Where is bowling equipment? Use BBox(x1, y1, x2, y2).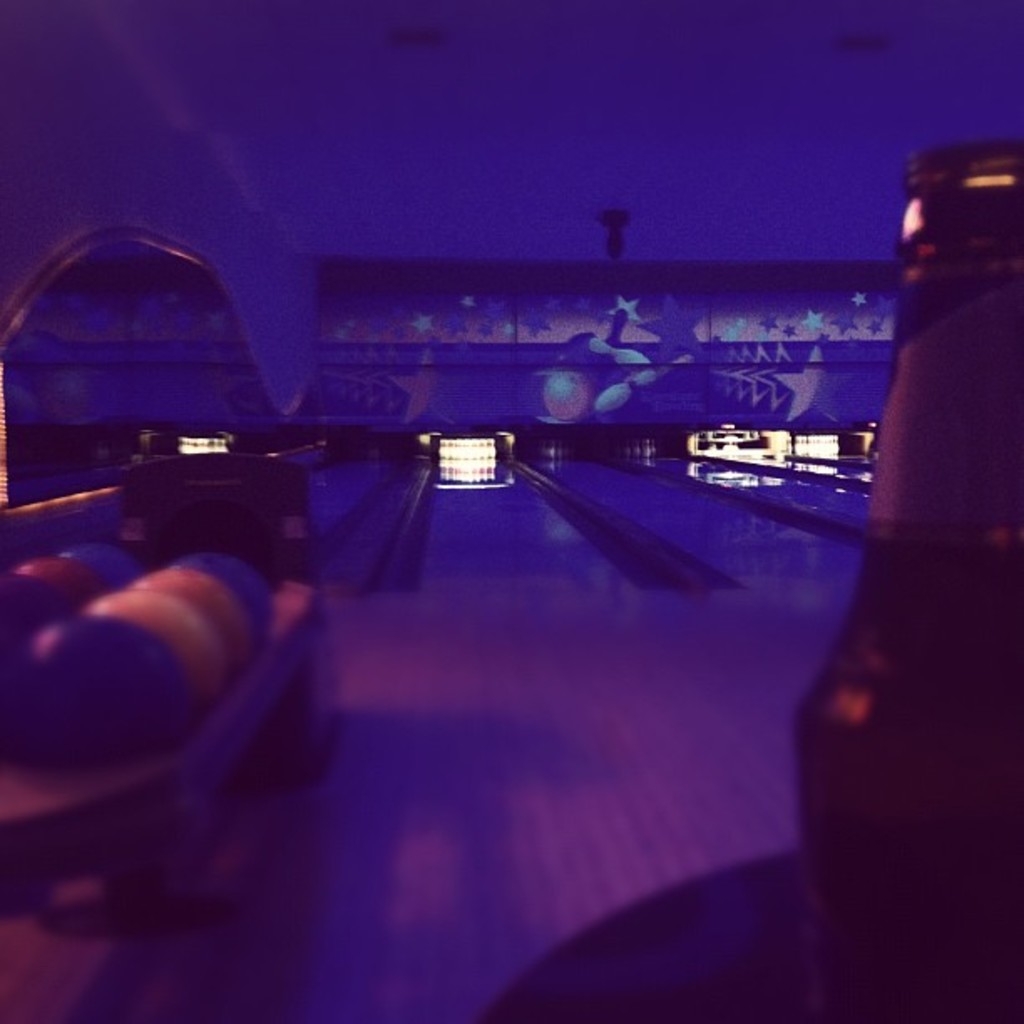
BBox(0, 246, 350, 914).
